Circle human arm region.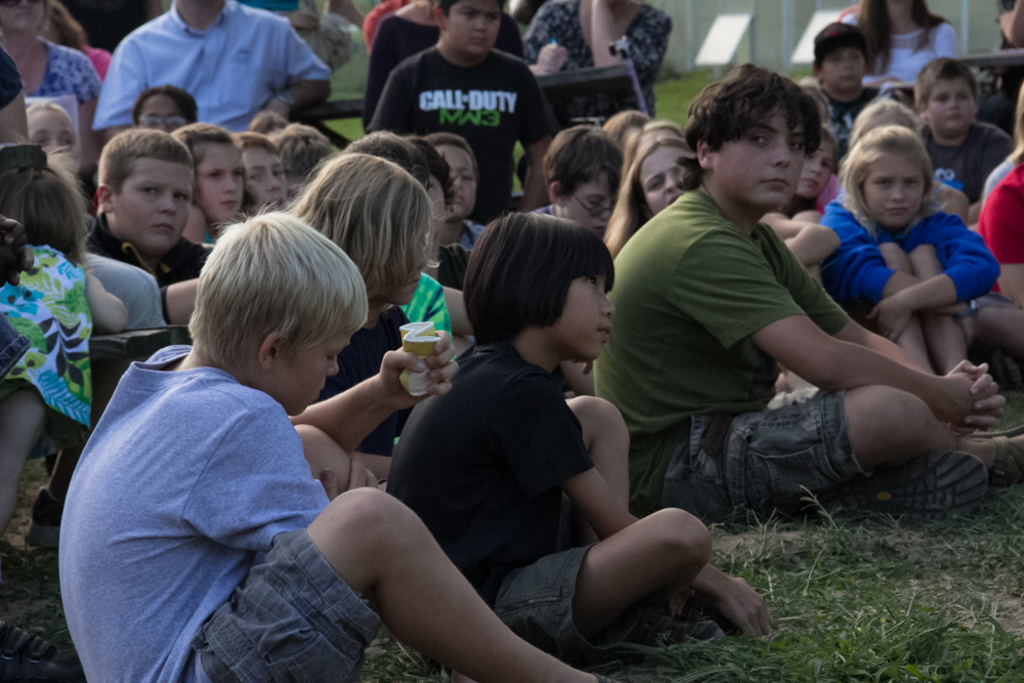
Region: 592, 0, 676, 80.
